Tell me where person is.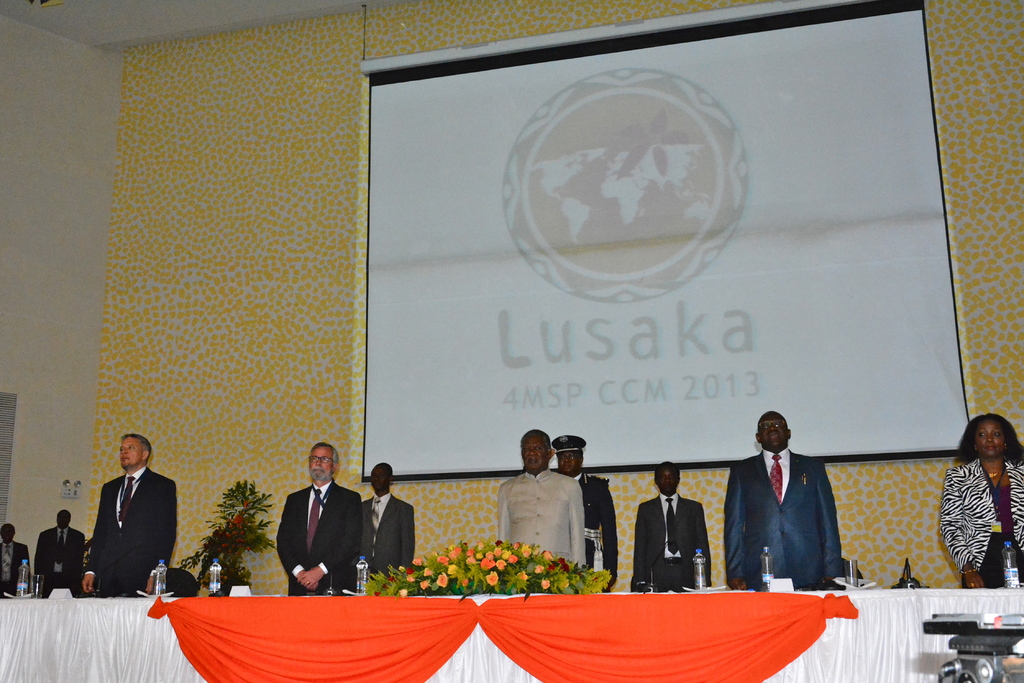
person is at crop(0, 522, 28, 595).
